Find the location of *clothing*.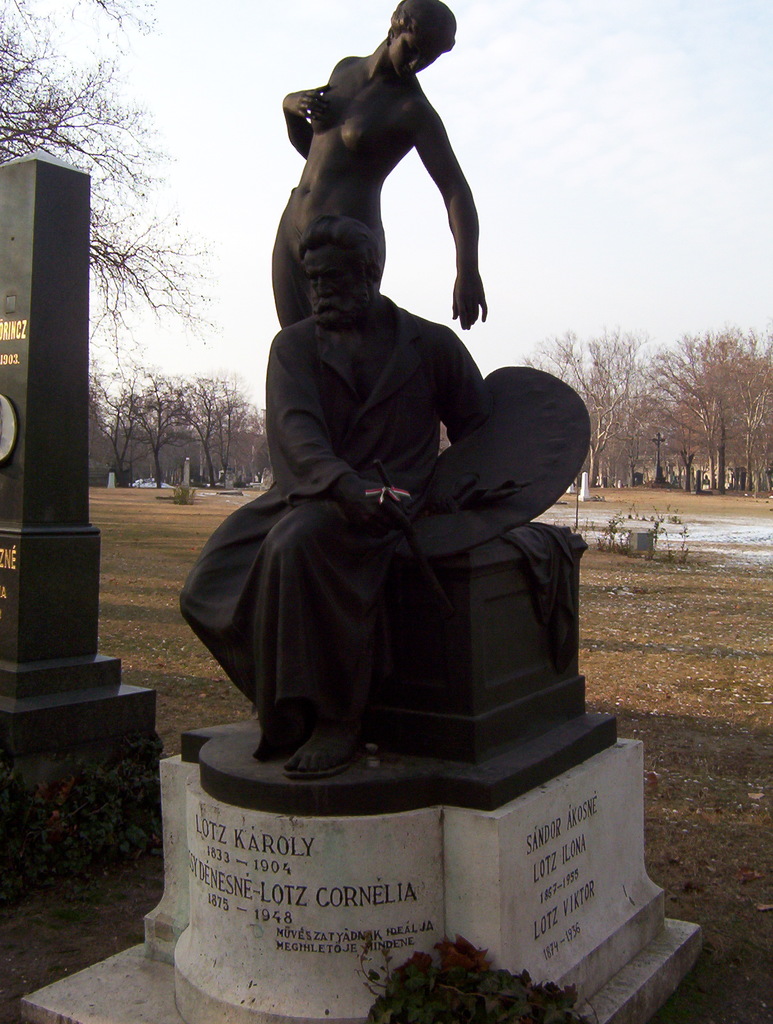
Location: bbox=[181, 319, 480, 720].
